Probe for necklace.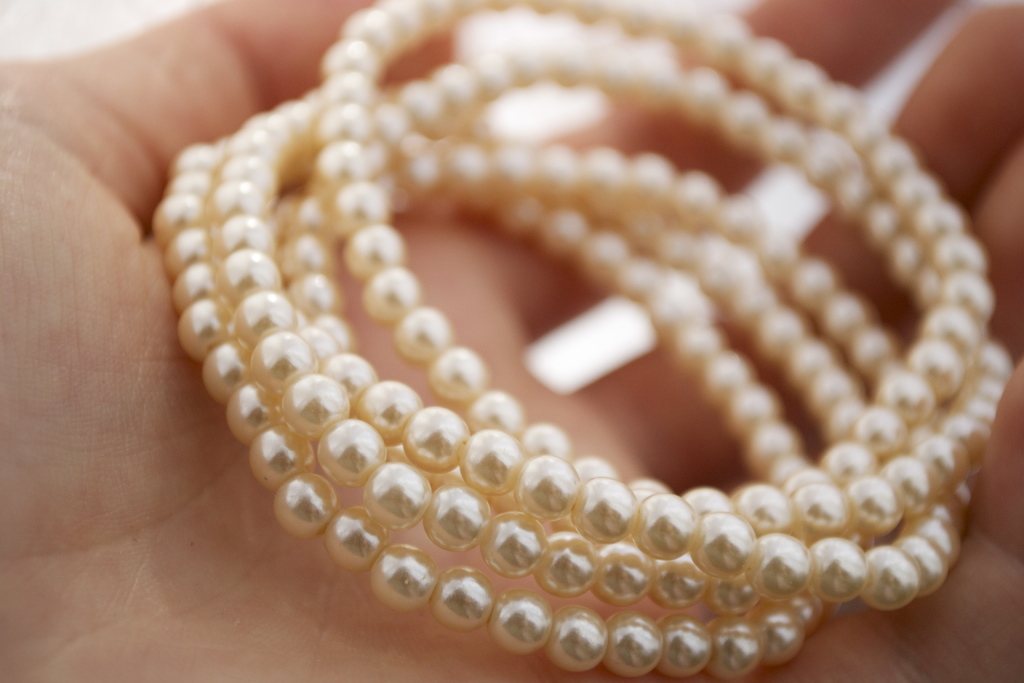
Probe result: <bbox>106, 16, 1023, 639</bbox>.
